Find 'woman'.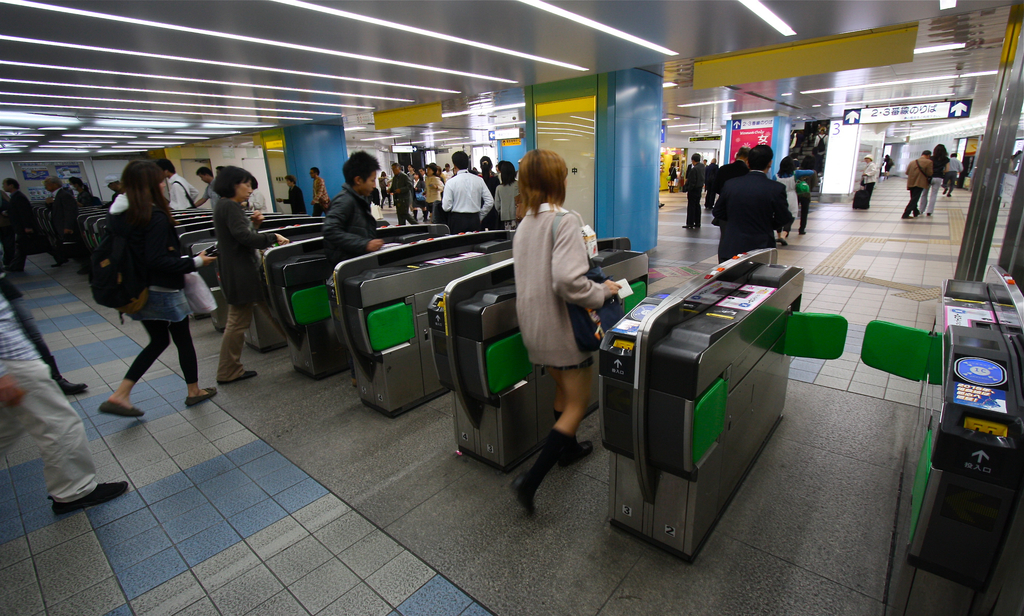
{"left": 220, "top": 160, "right": 287, "bottom": 384}.
